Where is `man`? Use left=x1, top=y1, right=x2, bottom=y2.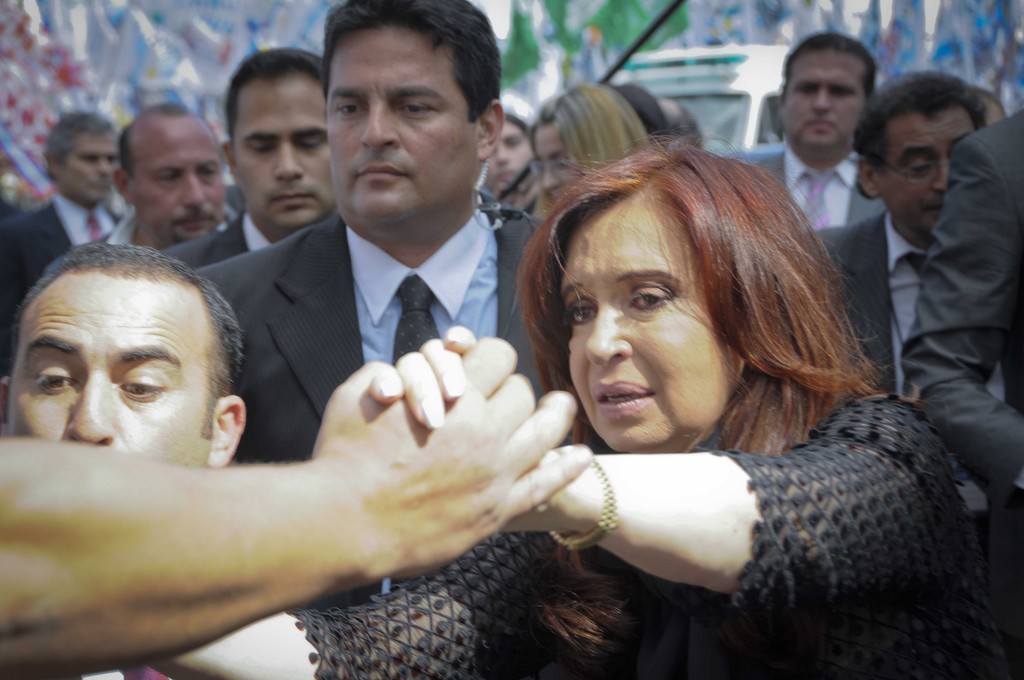
left=715, top=33, right=897, bottom=229.
